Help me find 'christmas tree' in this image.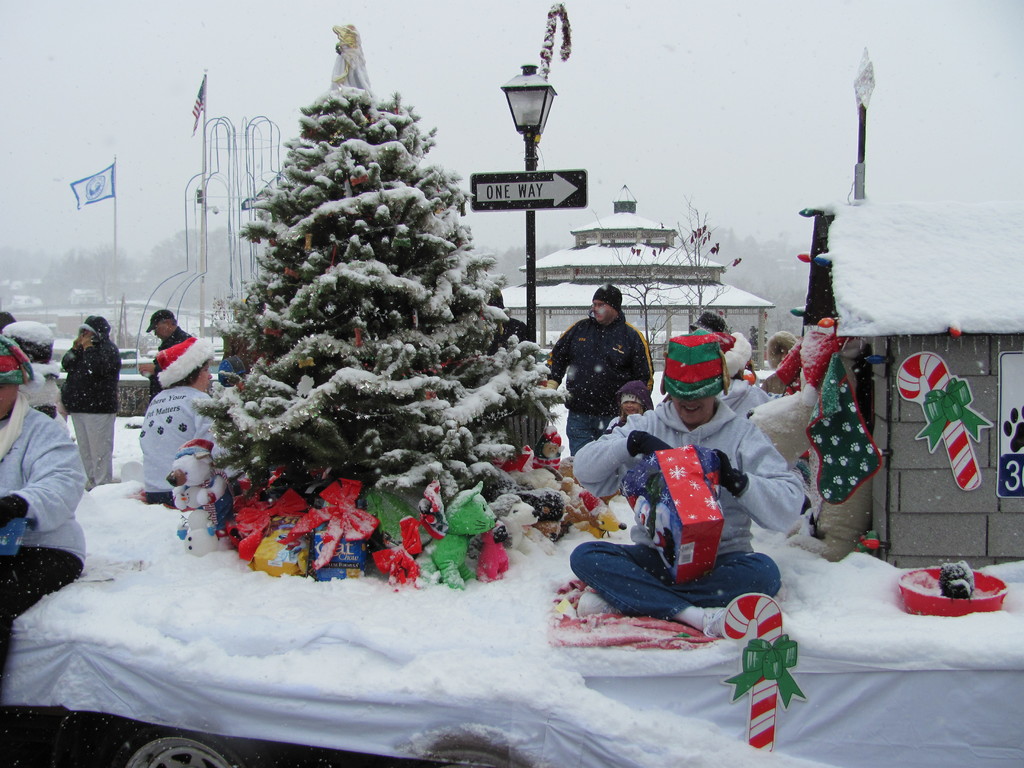
Found it: left=186, top=19, right=578, bottom=522.
